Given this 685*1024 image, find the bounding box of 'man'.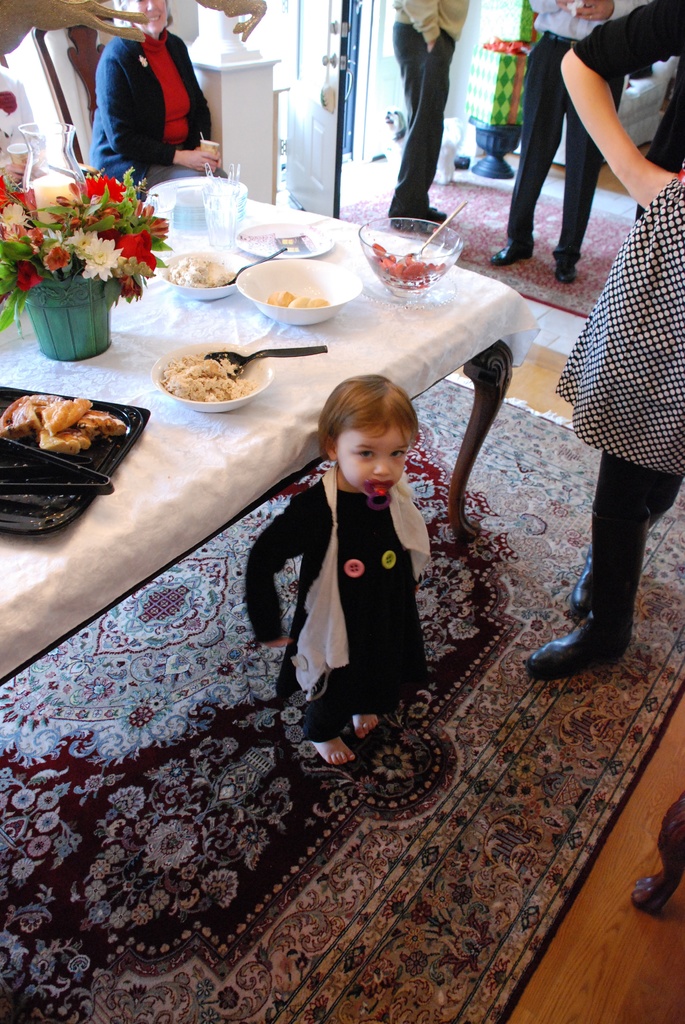
[left=516, top=0, right=653, bottom=279].
